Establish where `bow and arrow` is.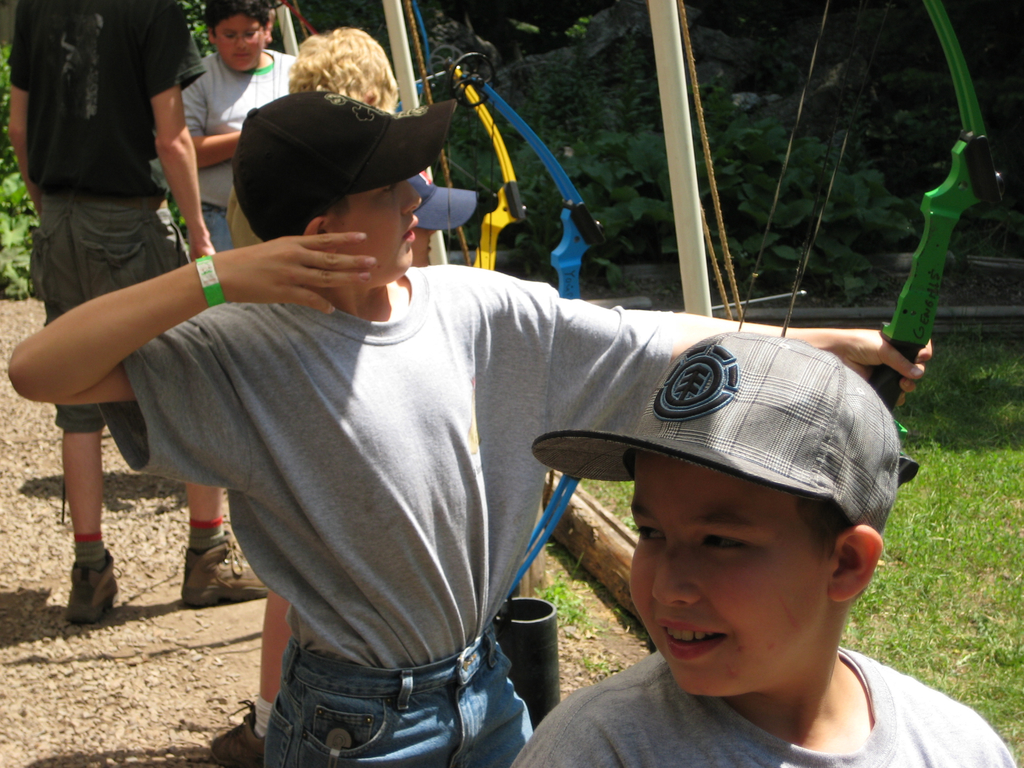
Established at bbox=[384, 3, 612, 641].
